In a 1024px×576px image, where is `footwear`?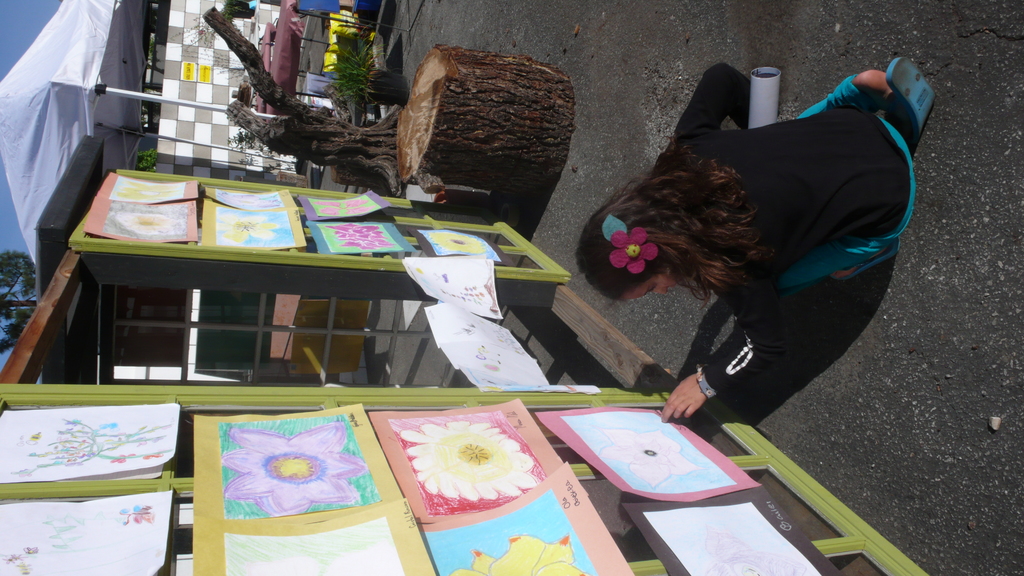
select_region(885, 49, 944, 140).
